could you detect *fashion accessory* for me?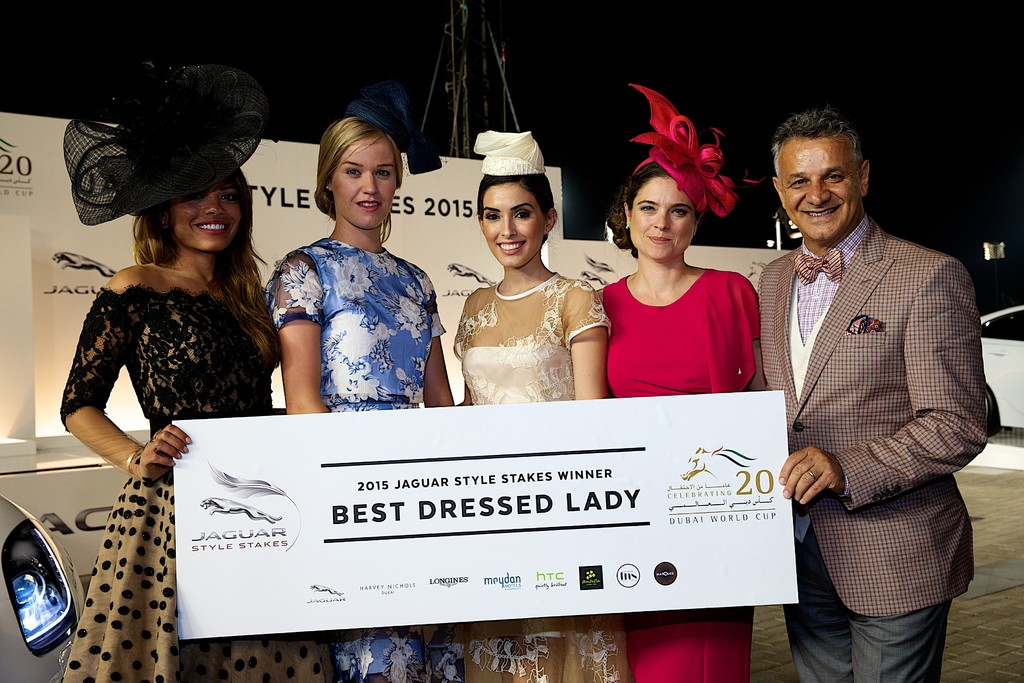
Detection result: region(689, 227, 698, 236).
